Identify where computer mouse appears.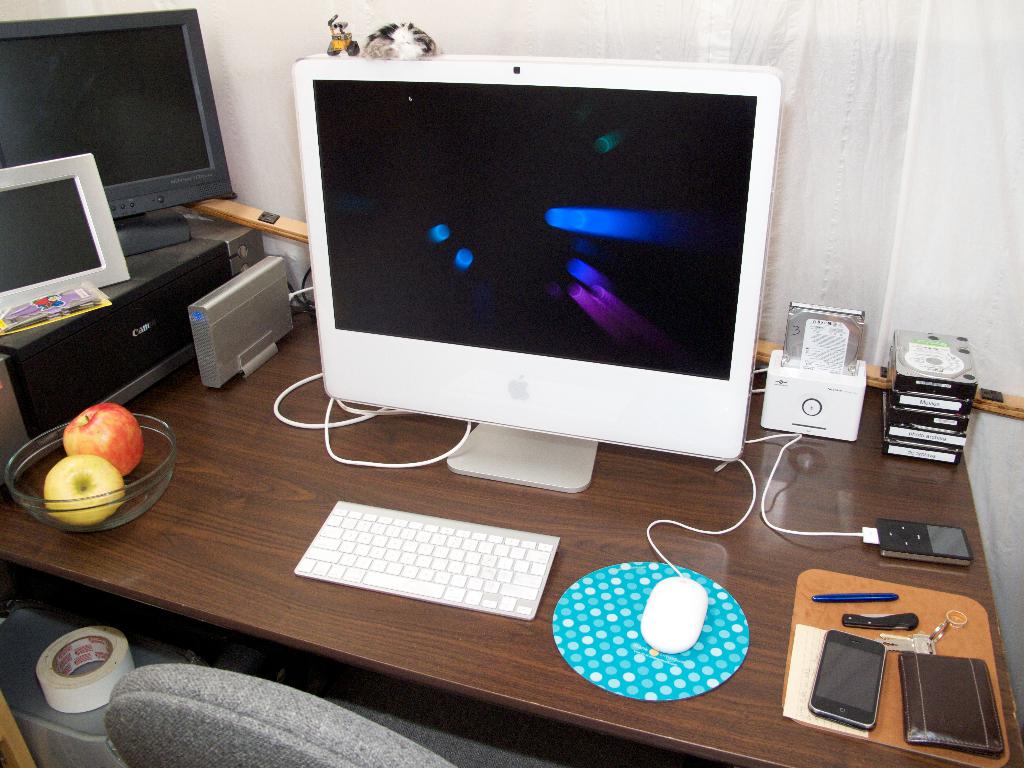
Appears at Rect(639, 575, 708, 651).
